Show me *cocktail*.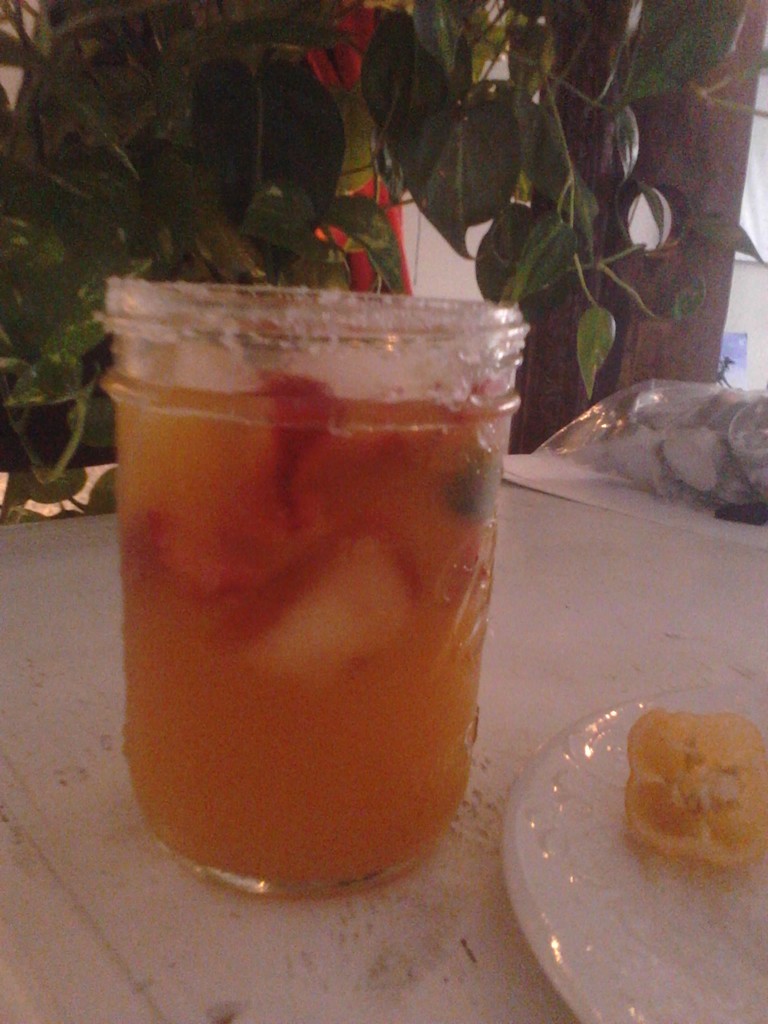
*cocktail* is here: l=104, t=237, r=520, b=898.
